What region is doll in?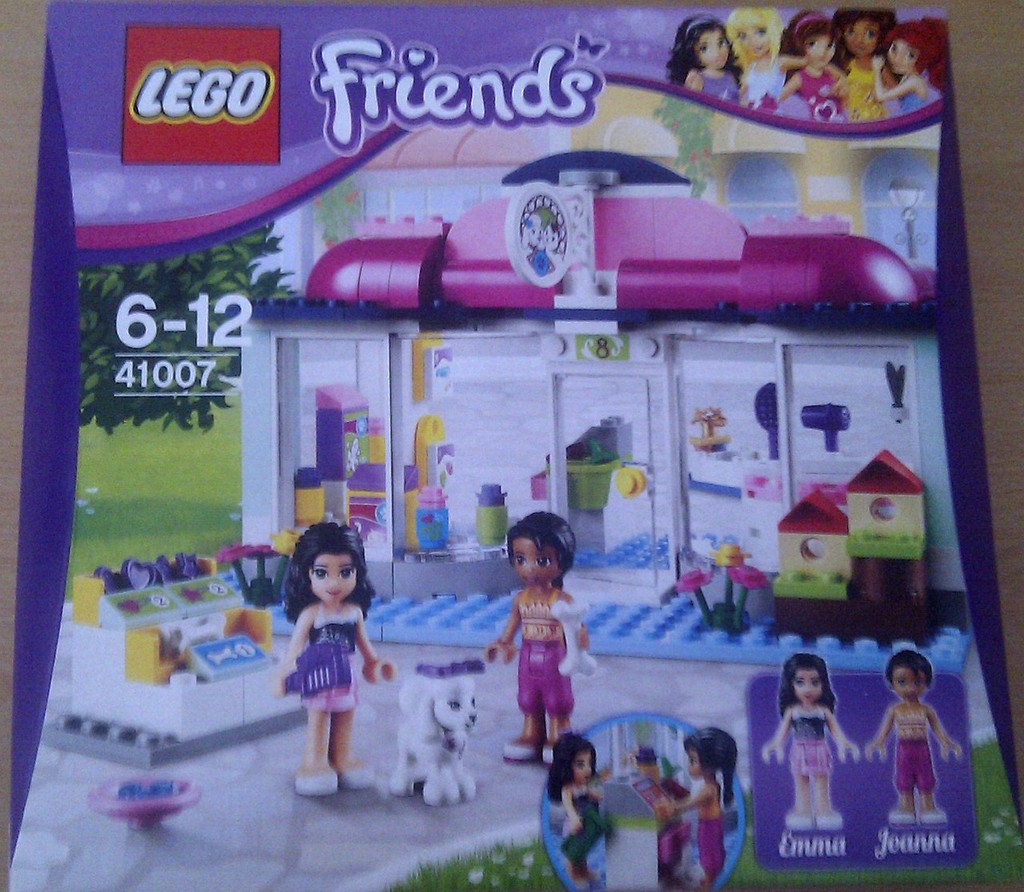
[left=484, top=497, right=586, bottom=758].
